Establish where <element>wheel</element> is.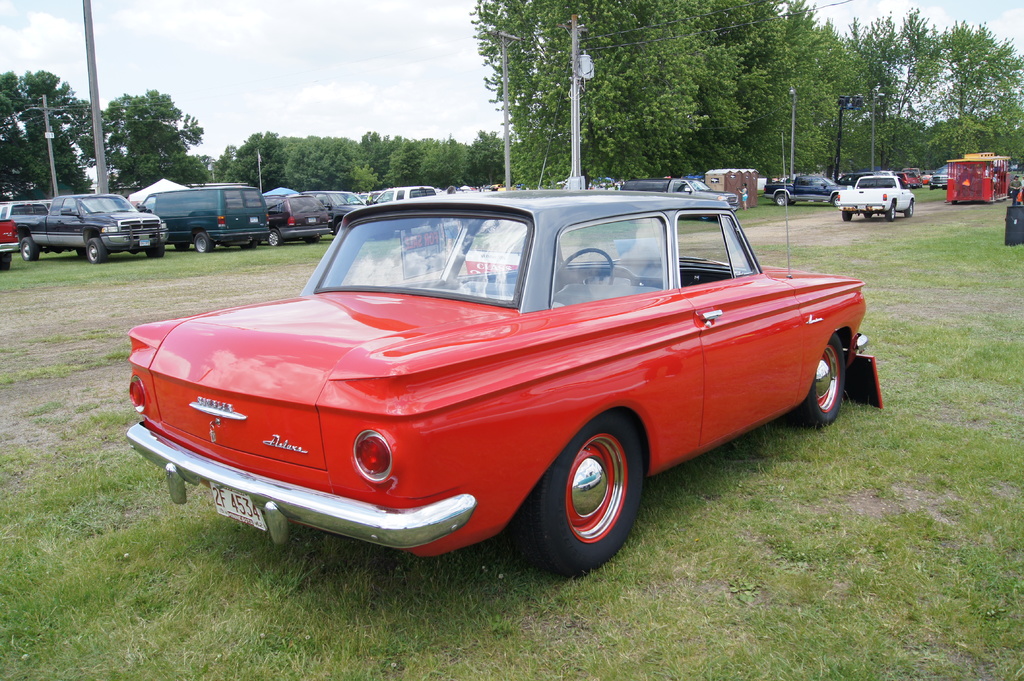
Established at crop(907, 203, 915, 217).
